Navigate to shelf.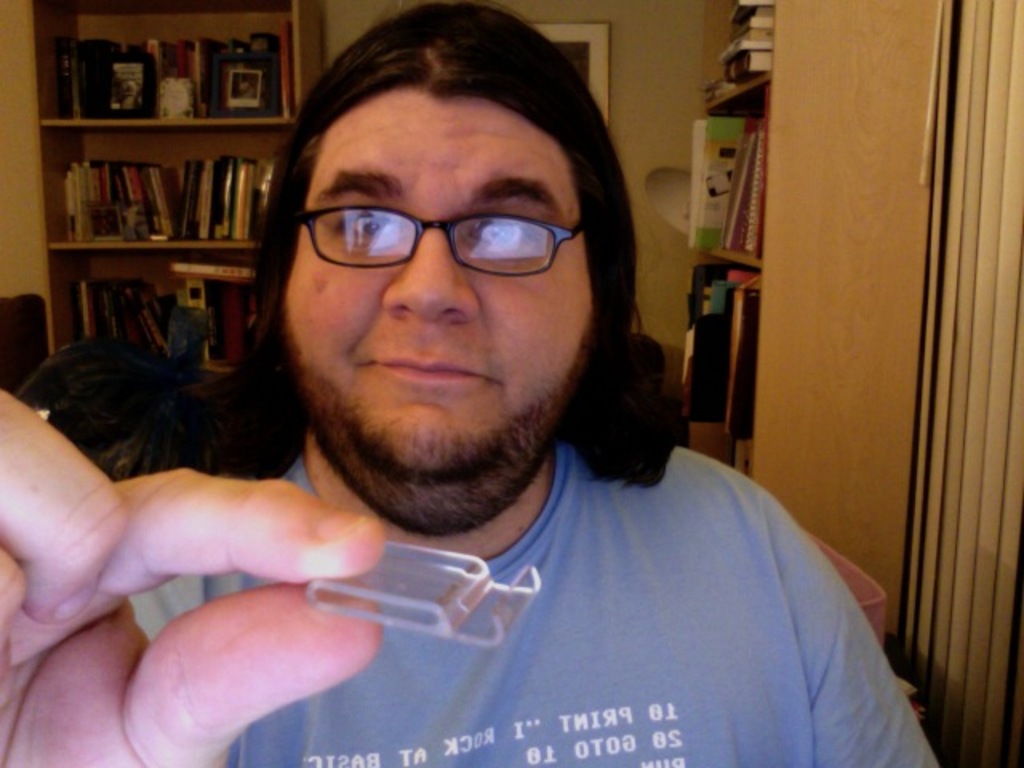
Navigation target: [691,99,781,264].
